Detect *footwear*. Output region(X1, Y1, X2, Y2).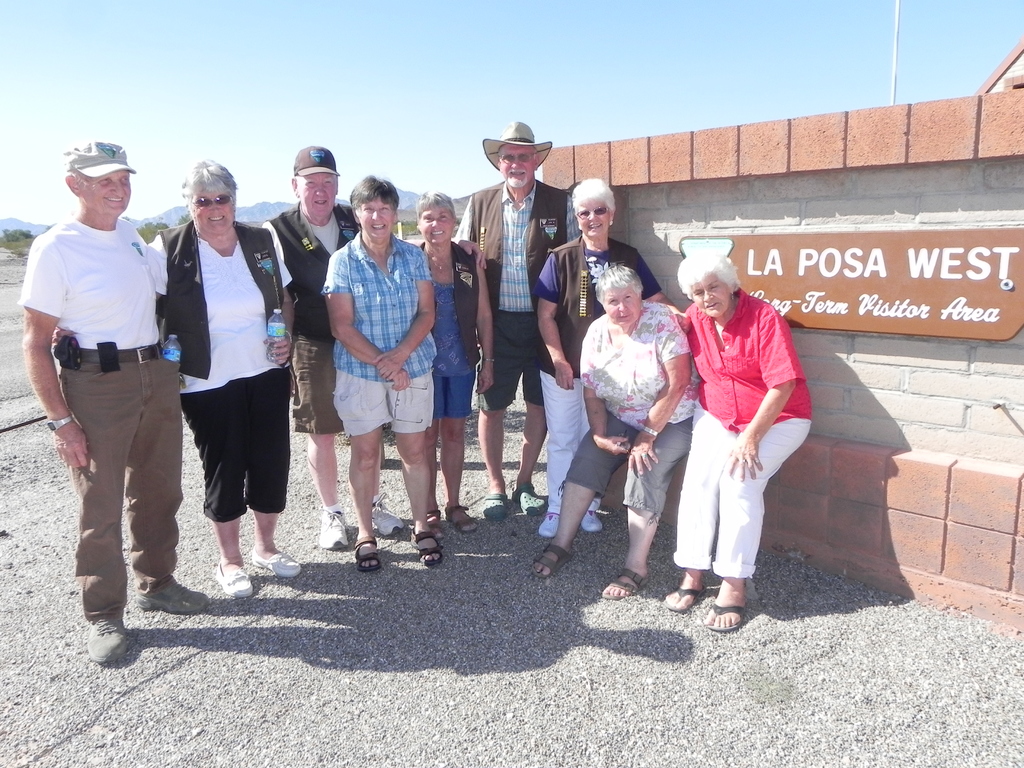
region(509, 482, 547, 515).
